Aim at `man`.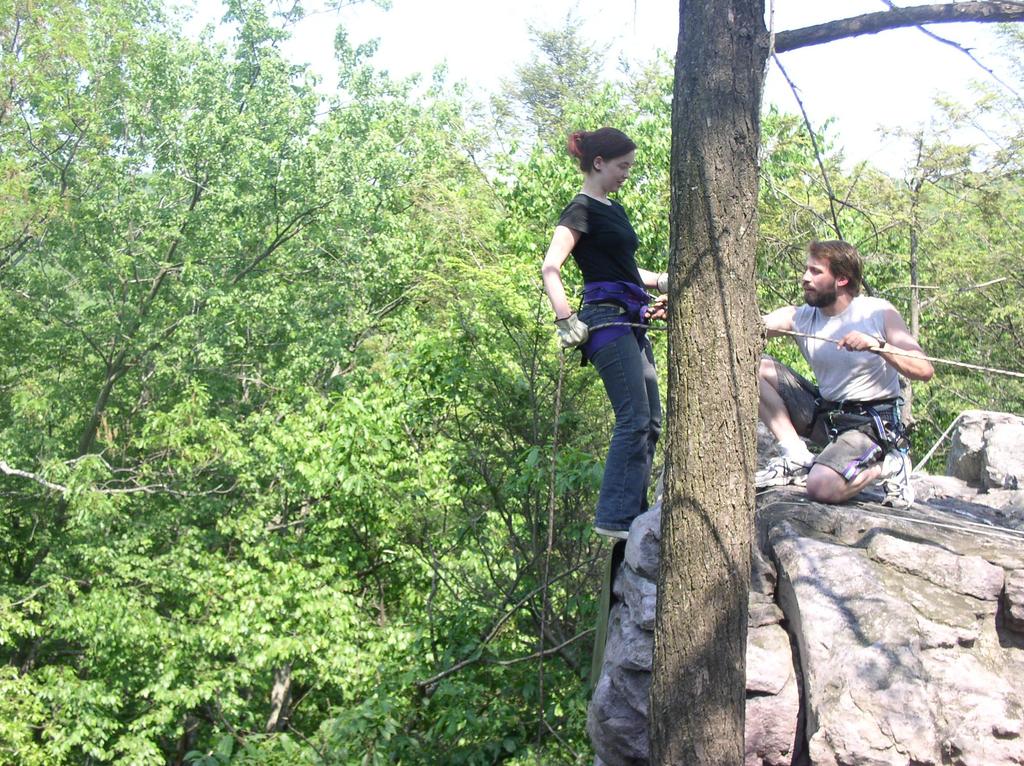
Aimed at [758, 249, 947, 523].
